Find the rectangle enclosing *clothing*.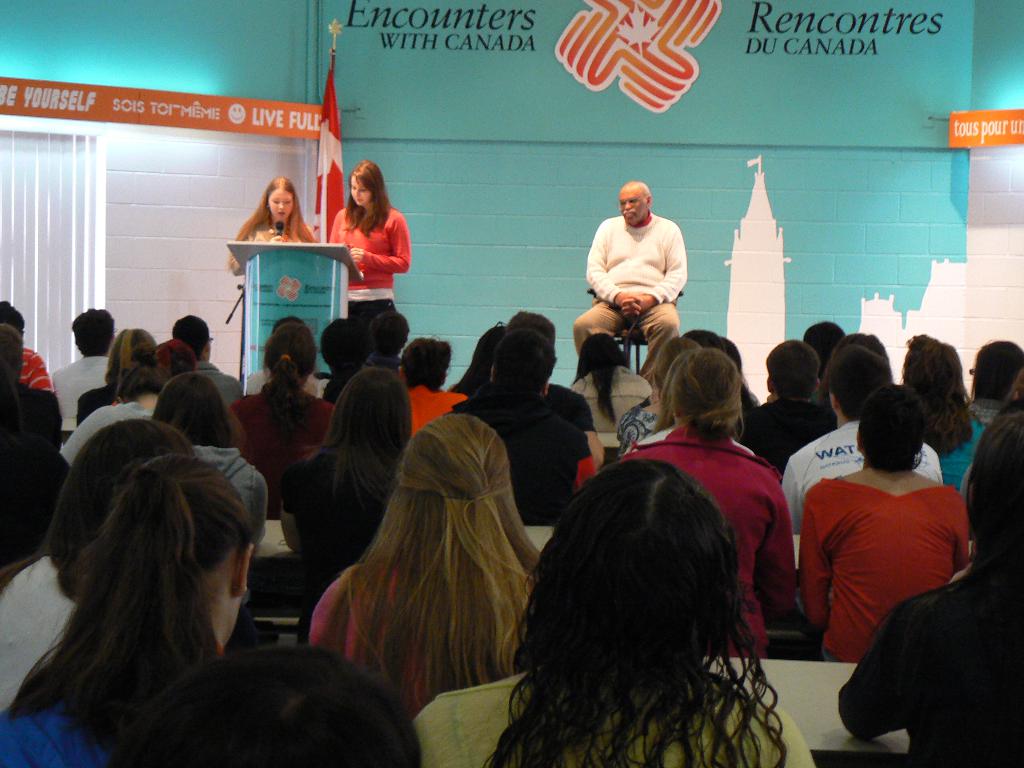
{"left": 798, "top": 433, "right": 970, "bottom": 680}.
